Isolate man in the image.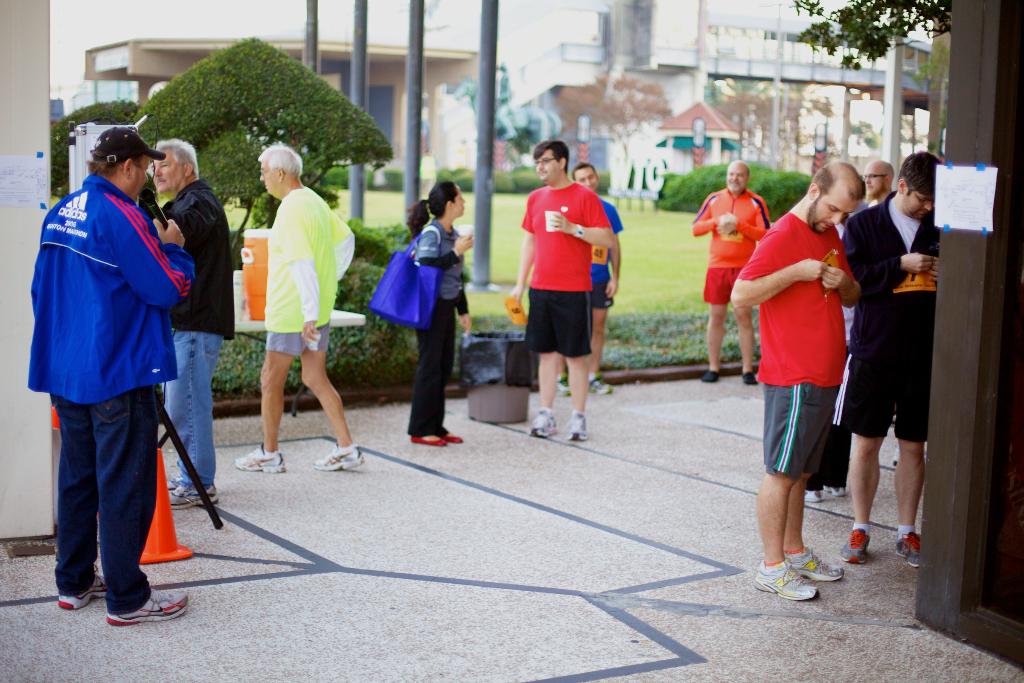
Isolated region: locate(690, 157, 770, 388).
